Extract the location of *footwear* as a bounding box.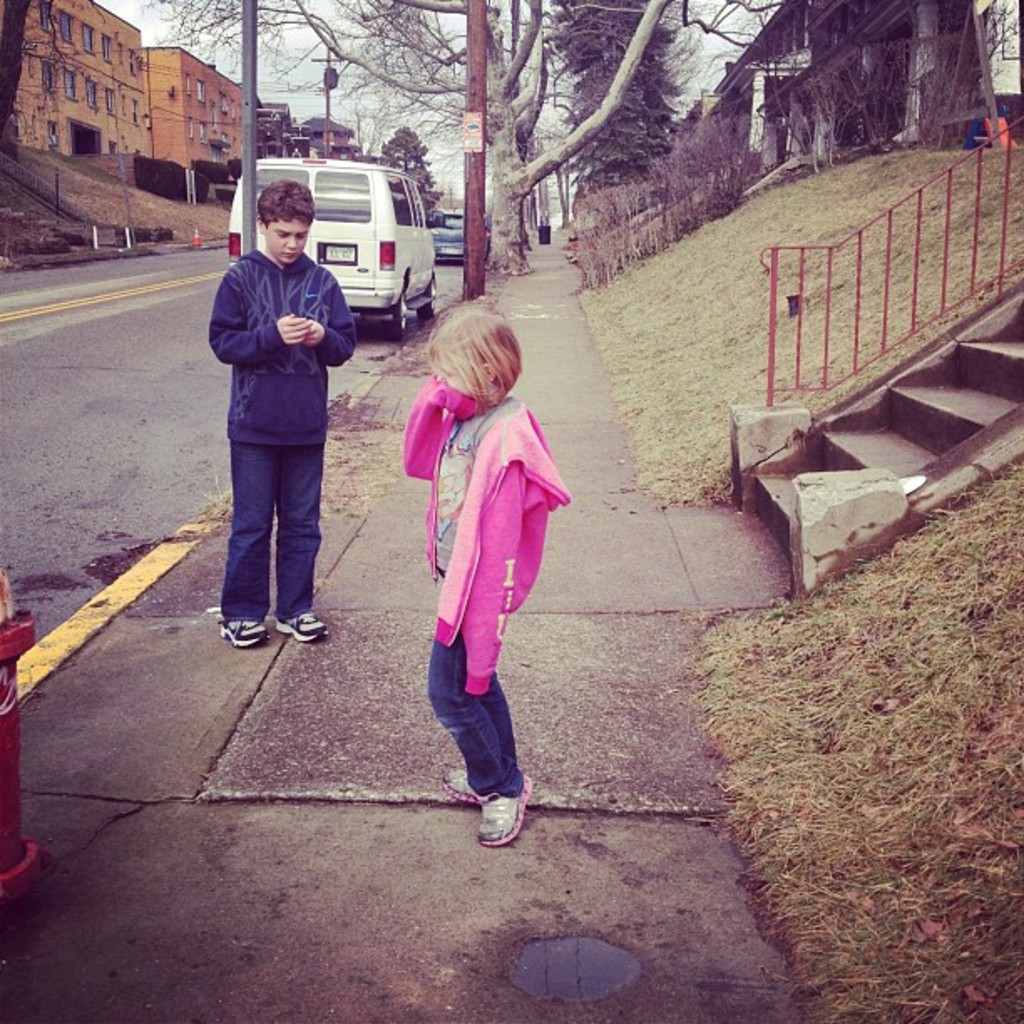
detection(475, 771, 544, 847).
